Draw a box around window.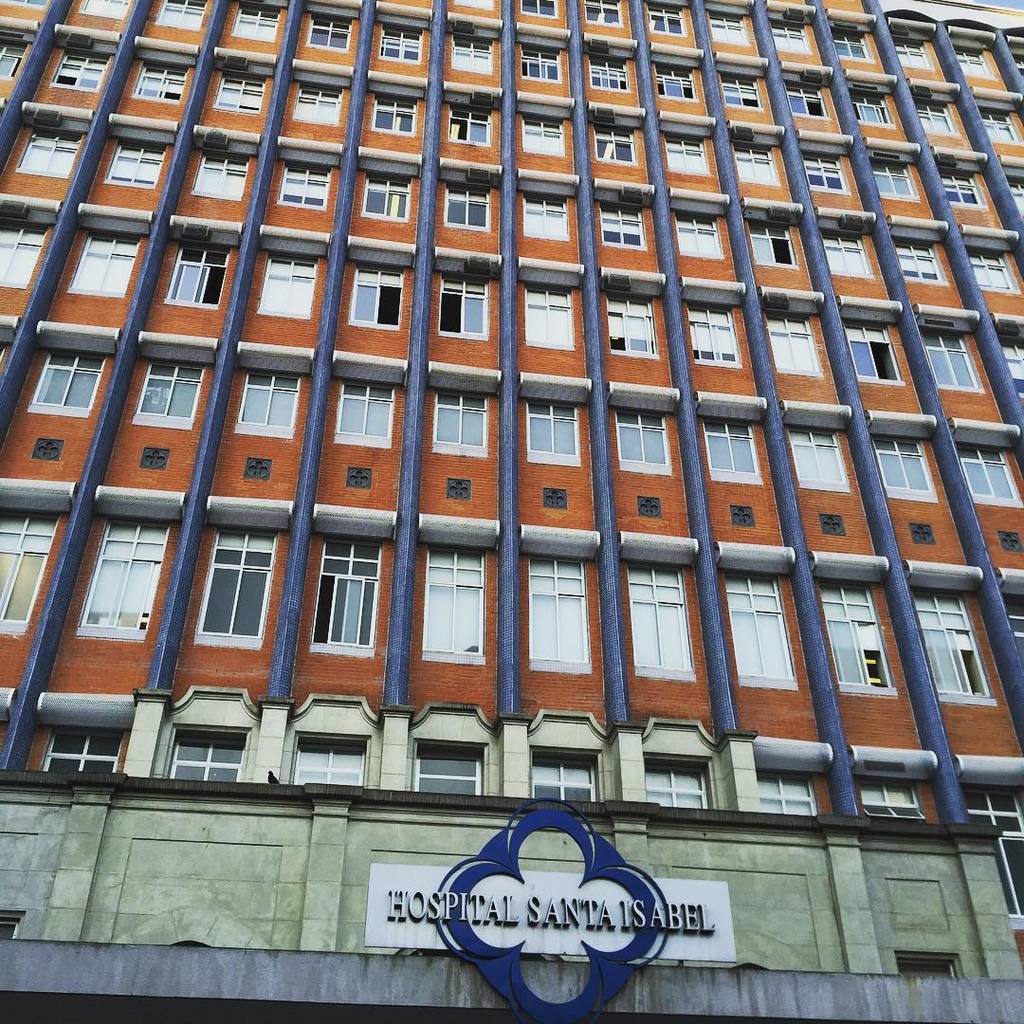
(left=446, top=182, right=488, bottom=227).
